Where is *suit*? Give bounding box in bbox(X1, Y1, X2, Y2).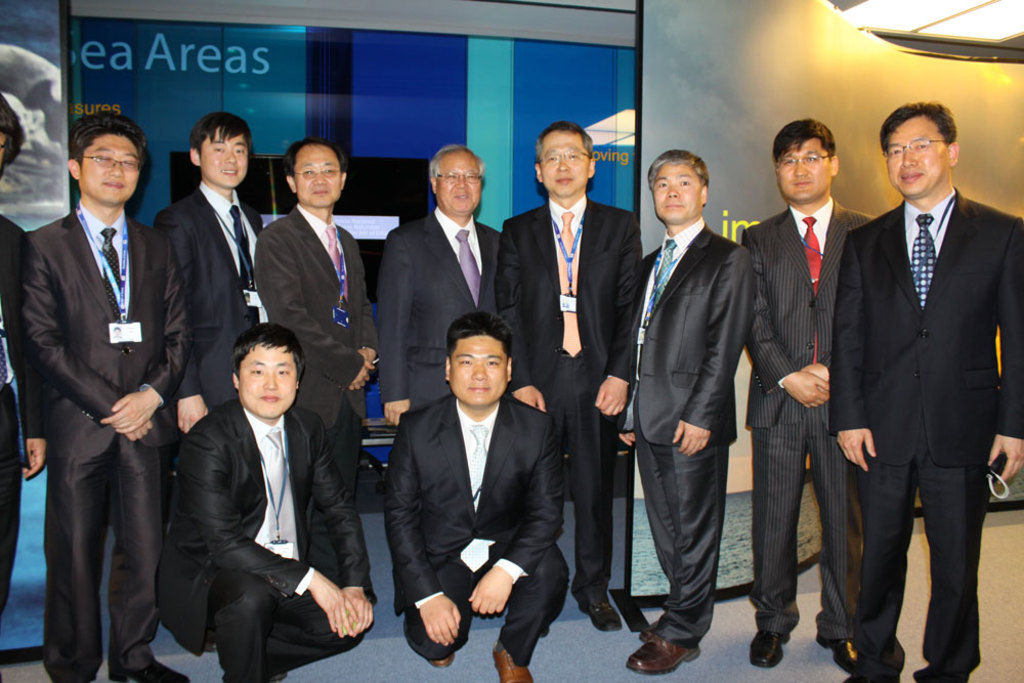
bbox(362, 205, 507, 421).
